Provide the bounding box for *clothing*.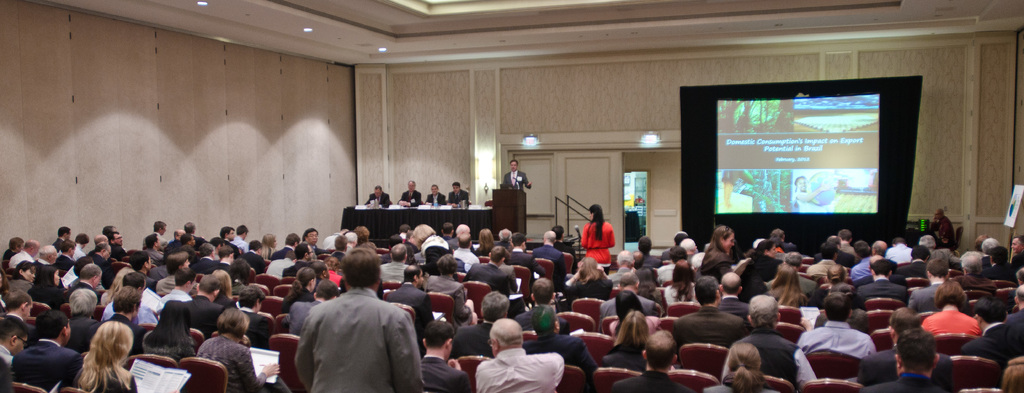
crop(448, 188, 467, 202).
